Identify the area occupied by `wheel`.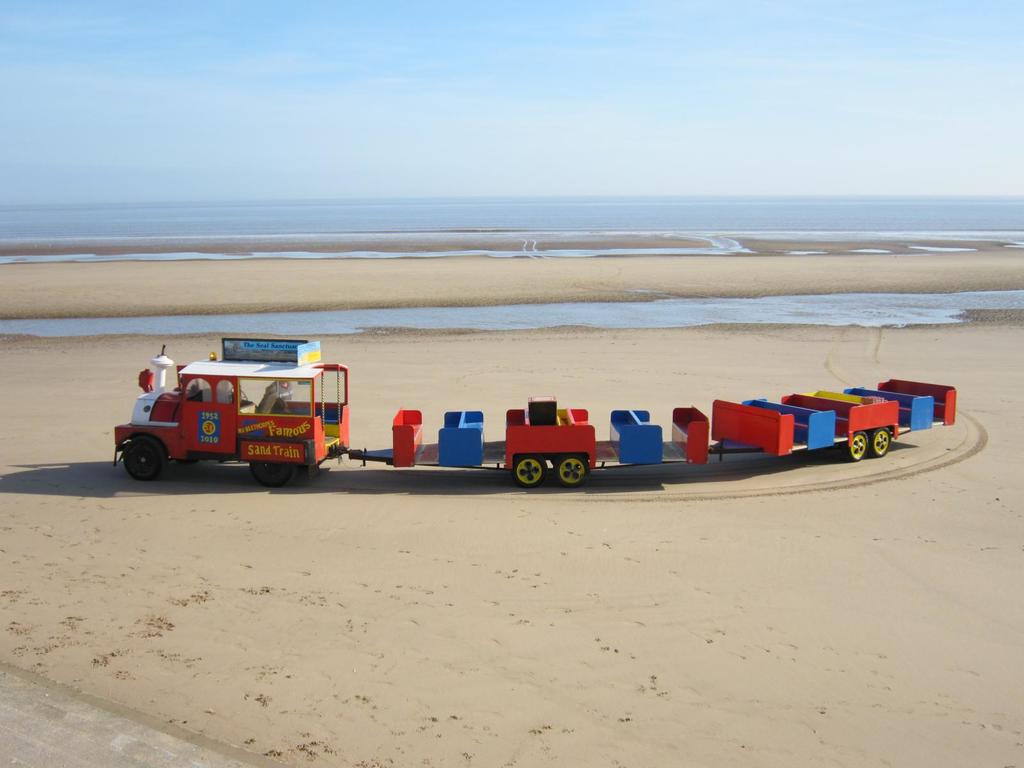
Area: <box>554,452,588,493</box>.
